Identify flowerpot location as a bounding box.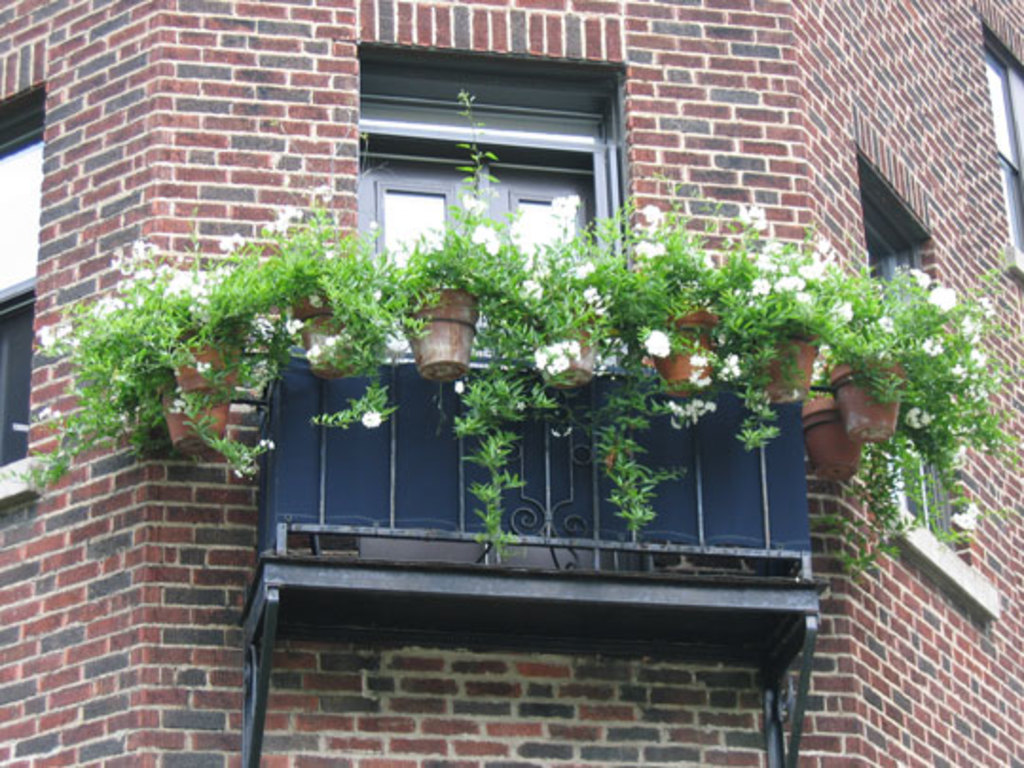
123 364 178 427.
